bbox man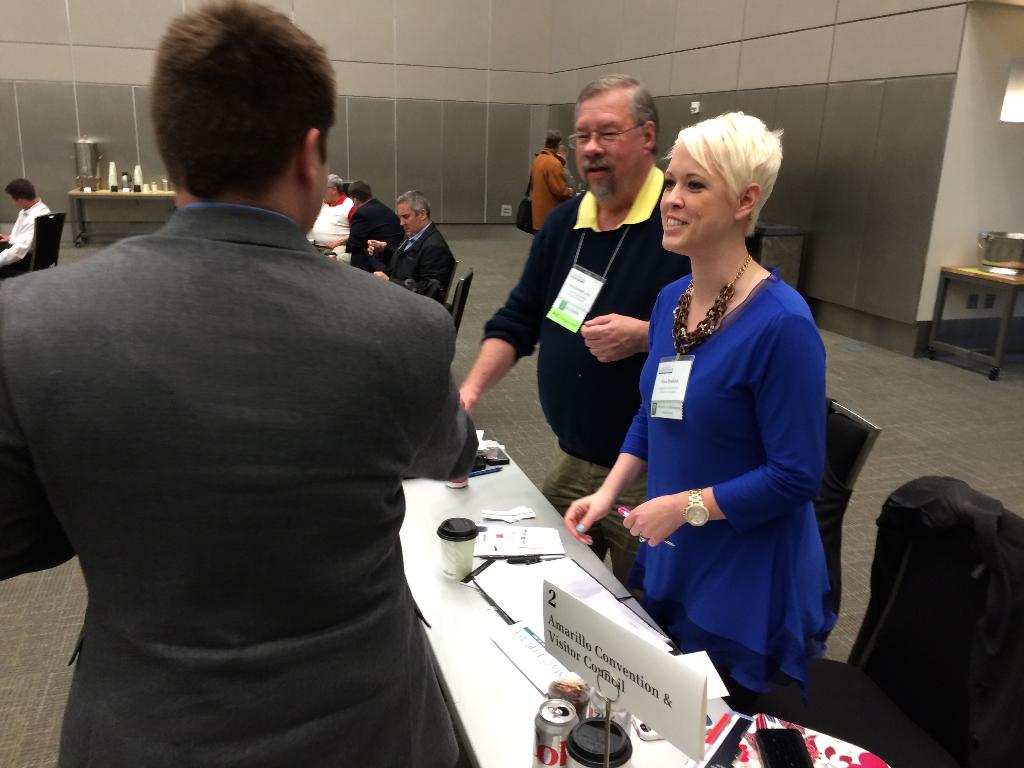
pyautogui.locateOnScreen(525, 125, 575, 234)
